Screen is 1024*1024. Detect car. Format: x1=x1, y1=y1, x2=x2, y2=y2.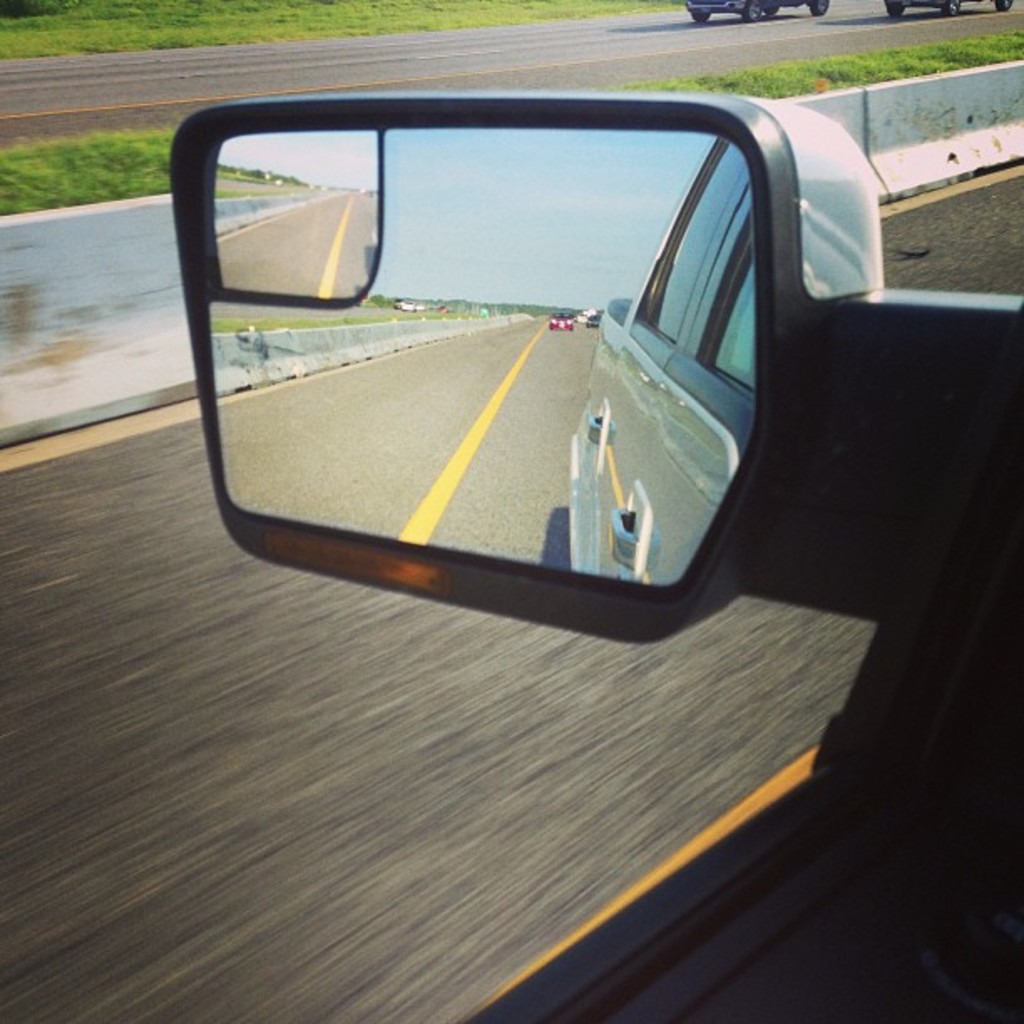
x1=166, y1=89, x2=1022, y2=1022.
